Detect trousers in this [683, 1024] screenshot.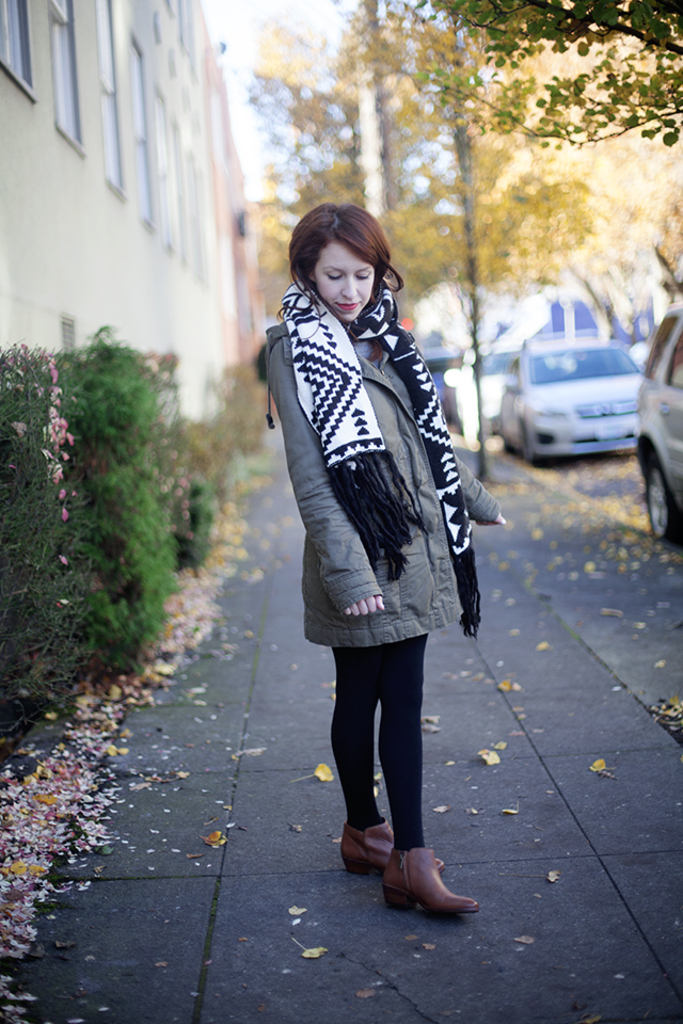
Detection: (x1=331, y1=631, x2=427, y2=849).
